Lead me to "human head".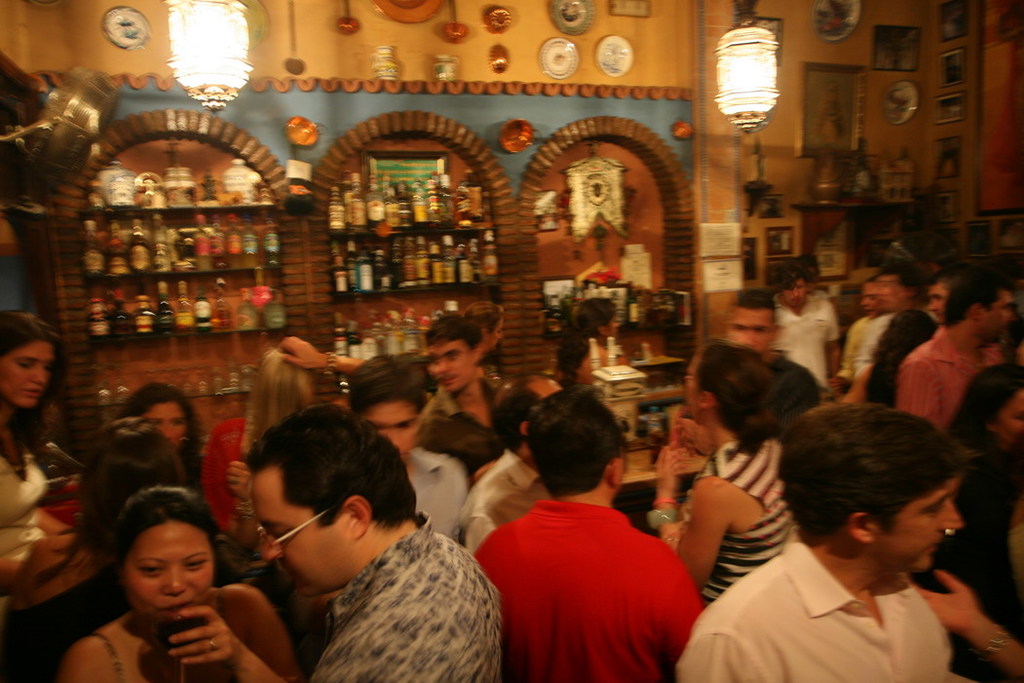
Lead to [0, 311, 58, 408].
